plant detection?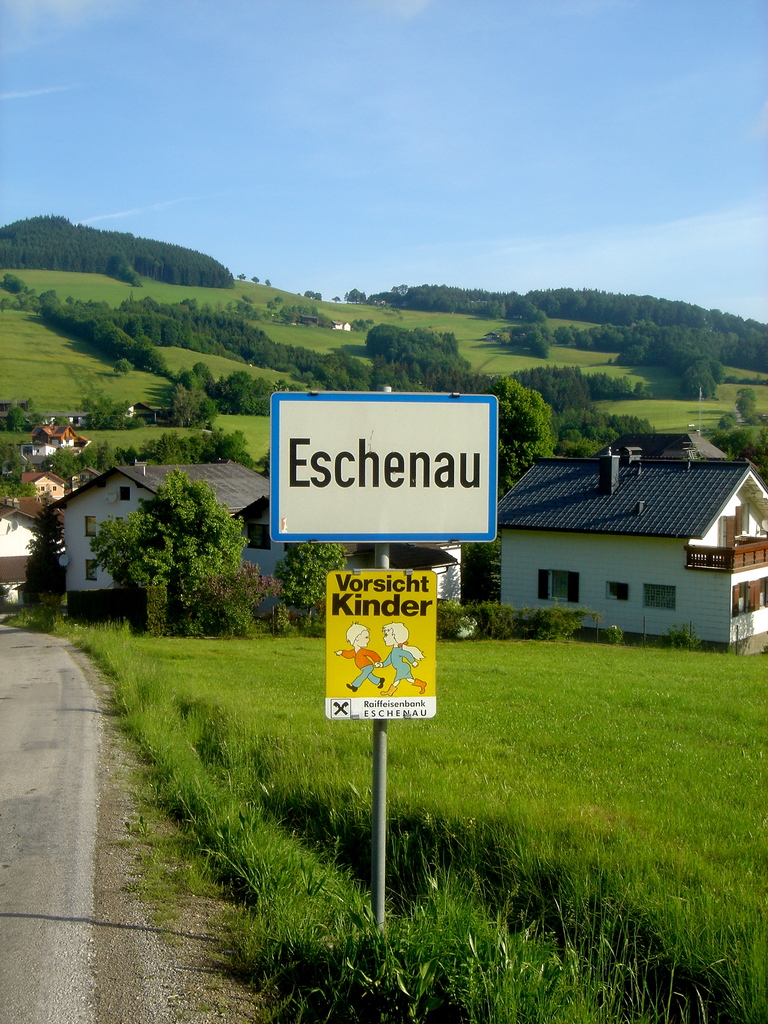
668/615/696/652
